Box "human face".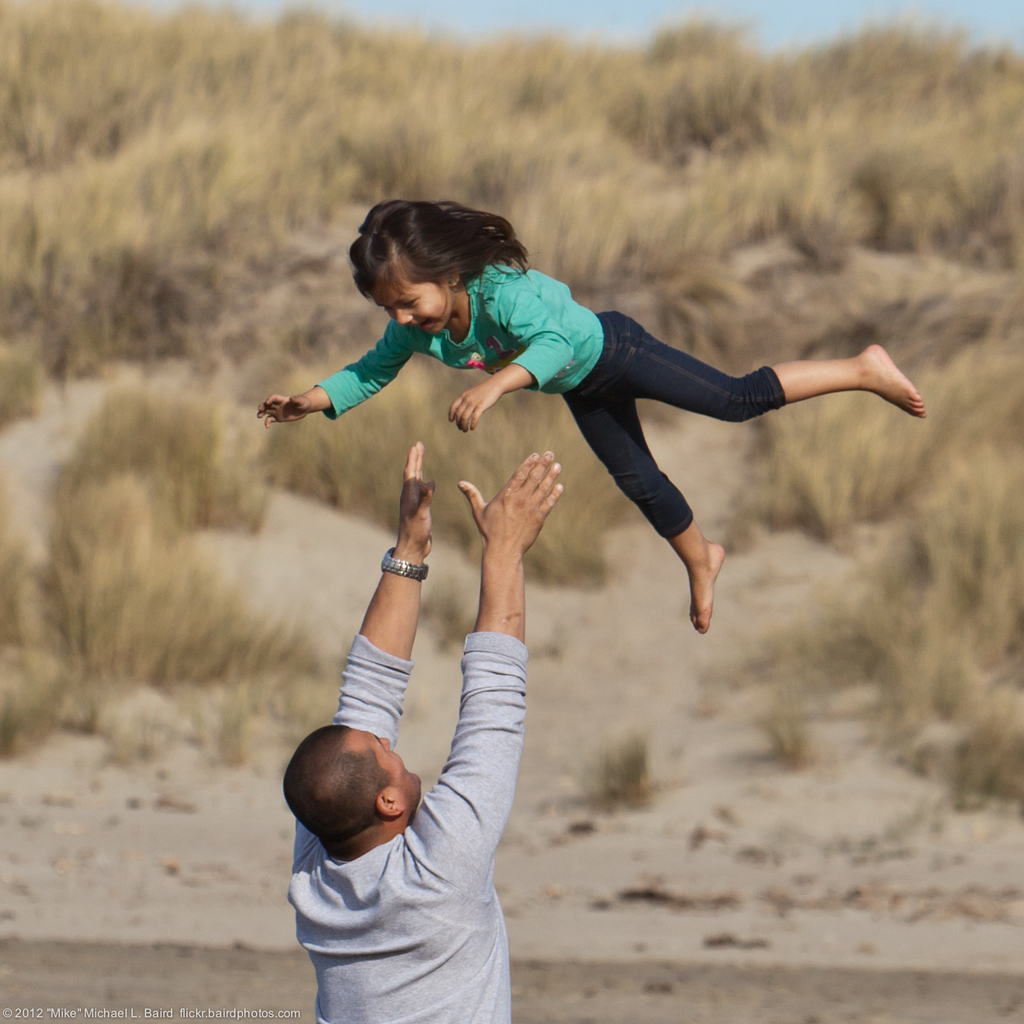
crop(366, 278, 461, 335).
